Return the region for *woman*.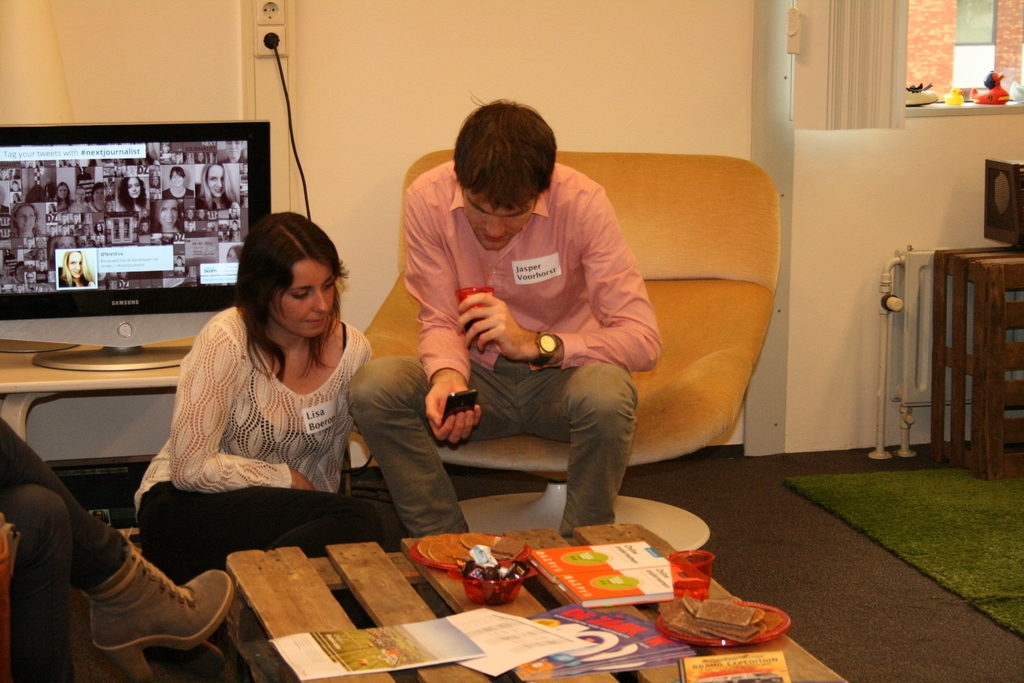
x1=56 y1=181 x2=74 y2=209.
